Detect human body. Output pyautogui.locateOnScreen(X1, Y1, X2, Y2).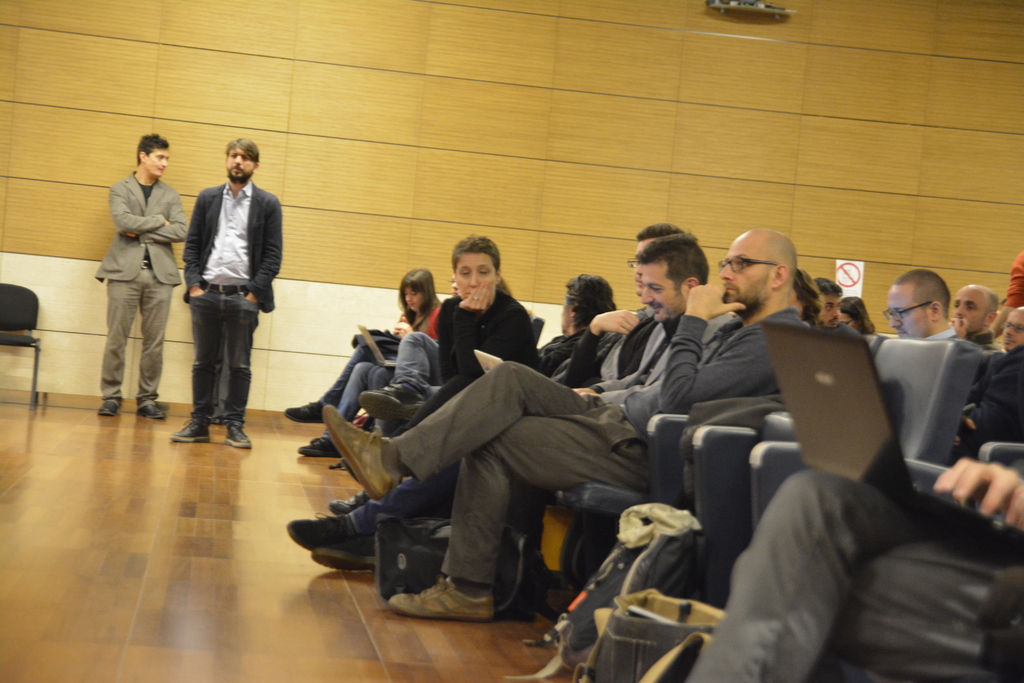
pyautogui.locateOnScreen(166, 124, 269, 448).
